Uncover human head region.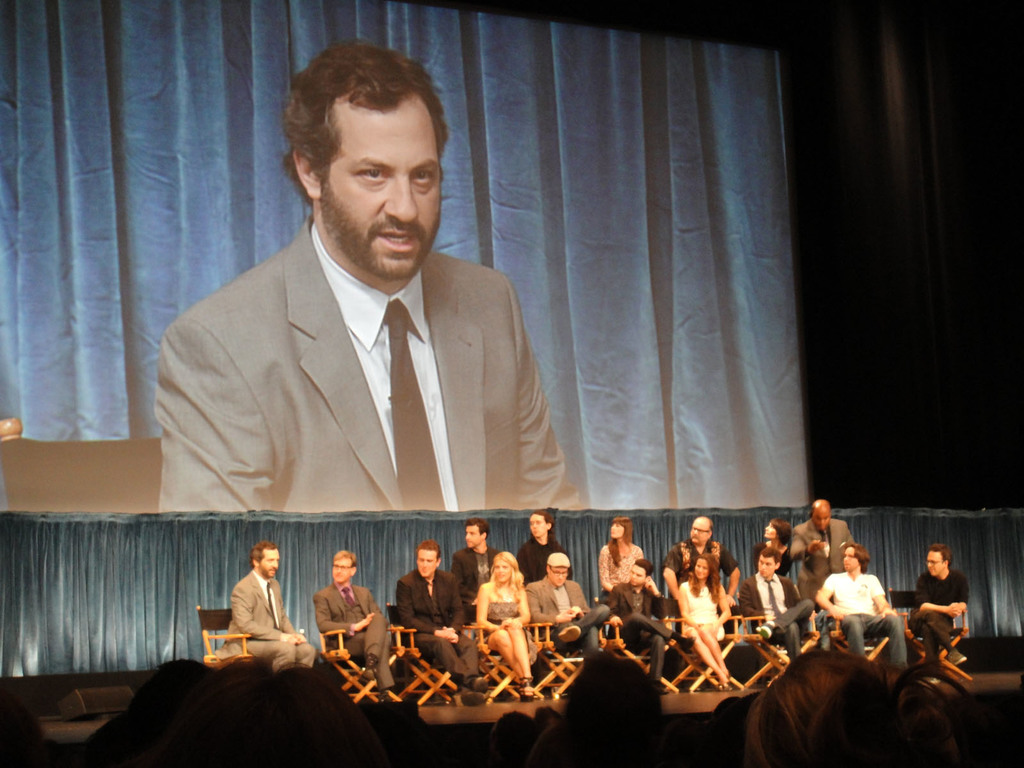
Uncovered: bbox=(545, 554, 574, 586).
